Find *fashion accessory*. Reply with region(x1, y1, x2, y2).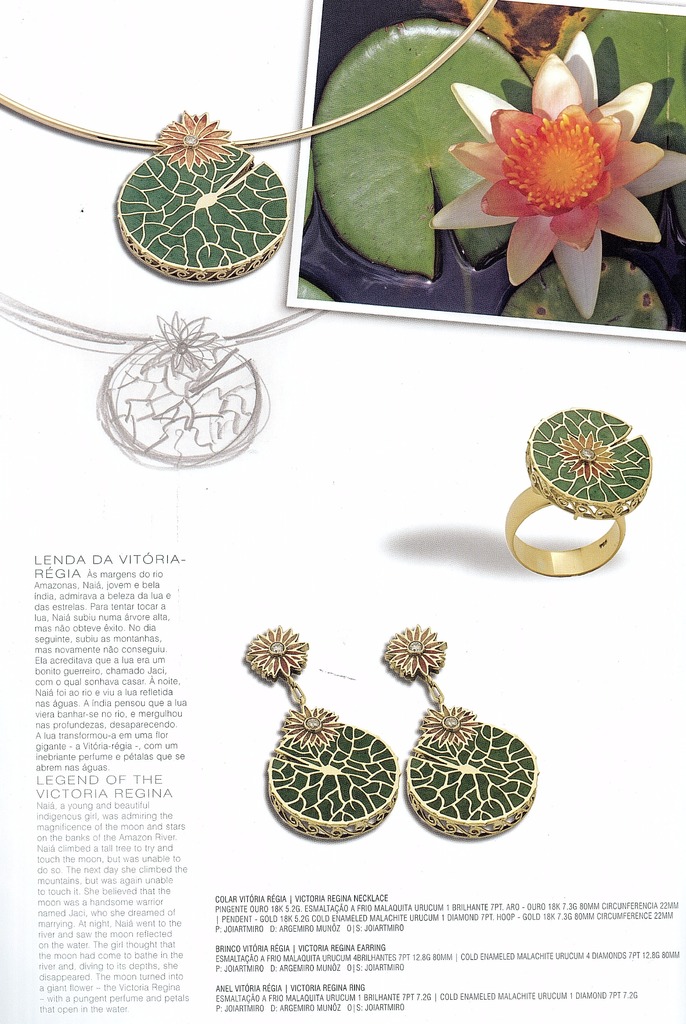
region(241, 620, 400, 840).
